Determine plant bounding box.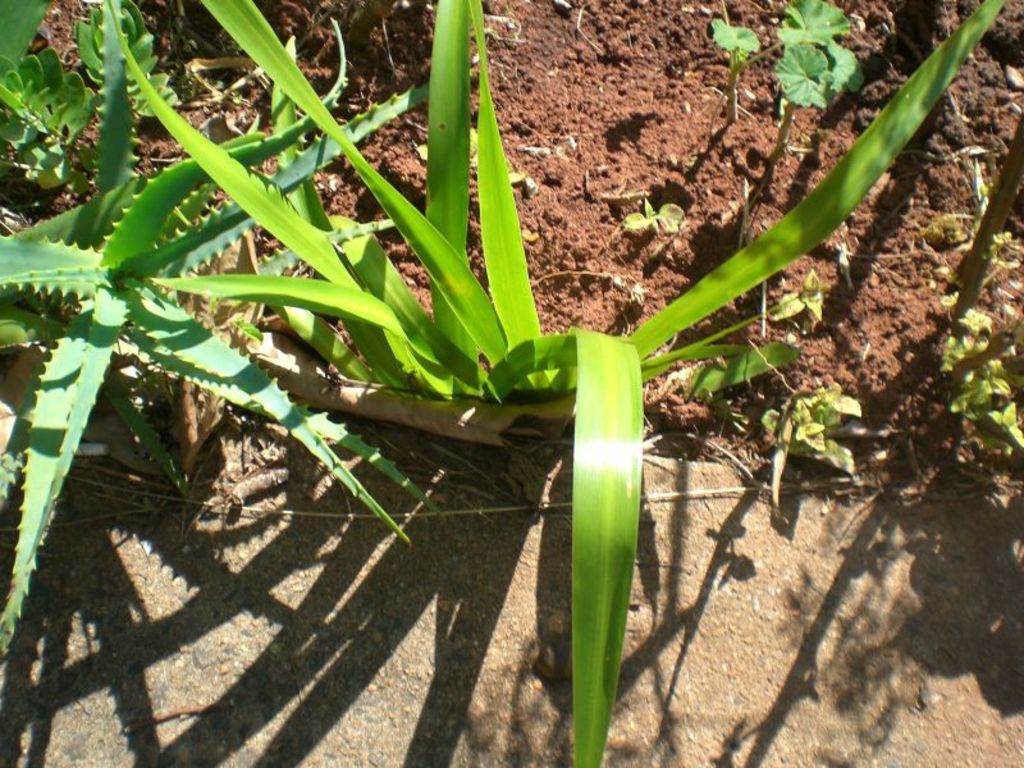
Determined: [769, 0, 868, 160].
